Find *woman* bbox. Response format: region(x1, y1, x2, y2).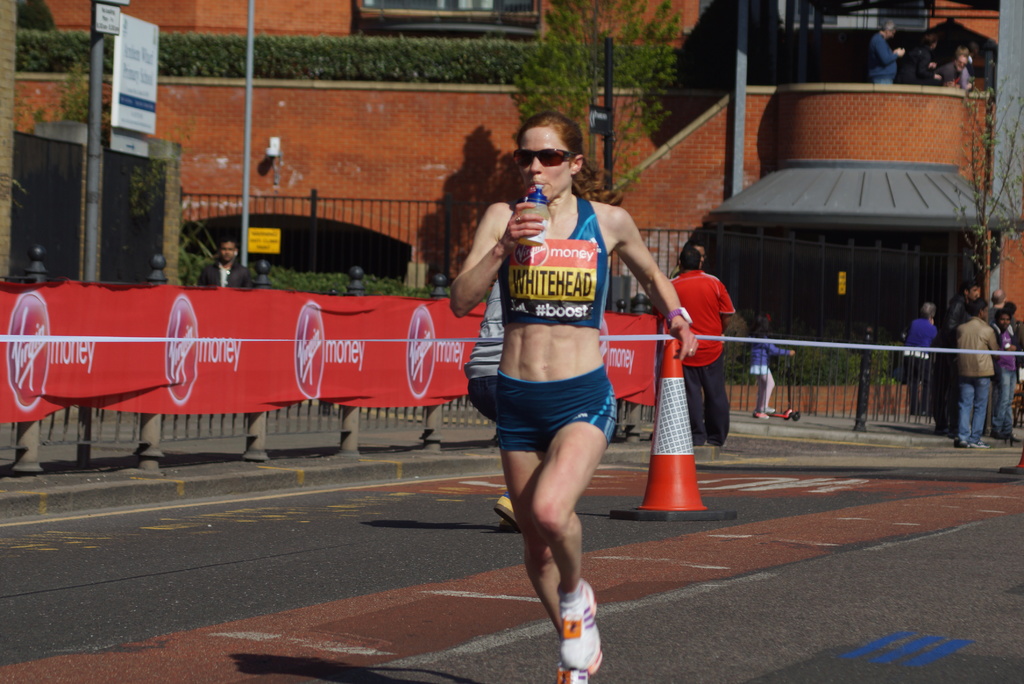
region(460, 118, 660, 648).
